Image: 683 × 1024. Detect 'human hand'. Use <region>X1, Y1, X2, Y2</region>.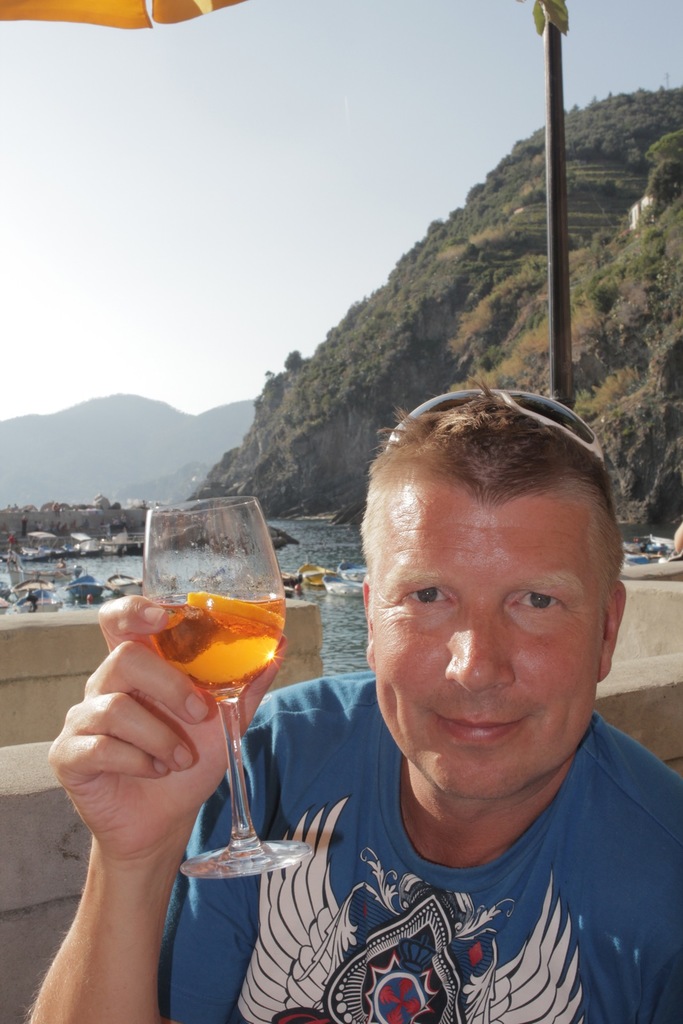
<region>29, 651, 246, 940</region>.
